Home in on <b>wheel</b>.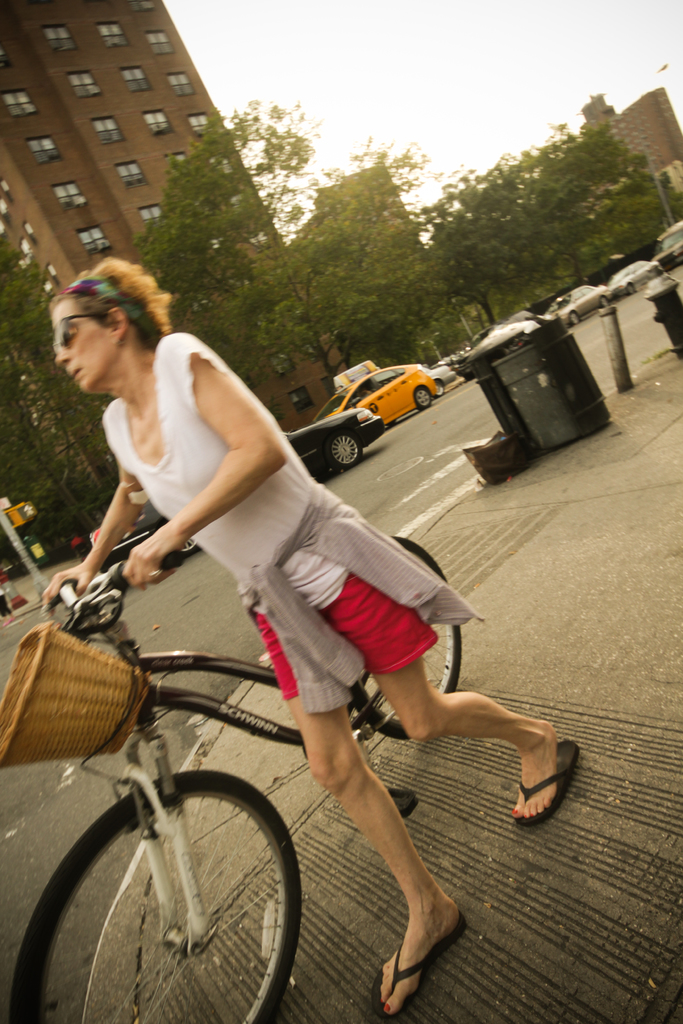
Homed in at x1=436, y1=378, x2=445, y2=396.
